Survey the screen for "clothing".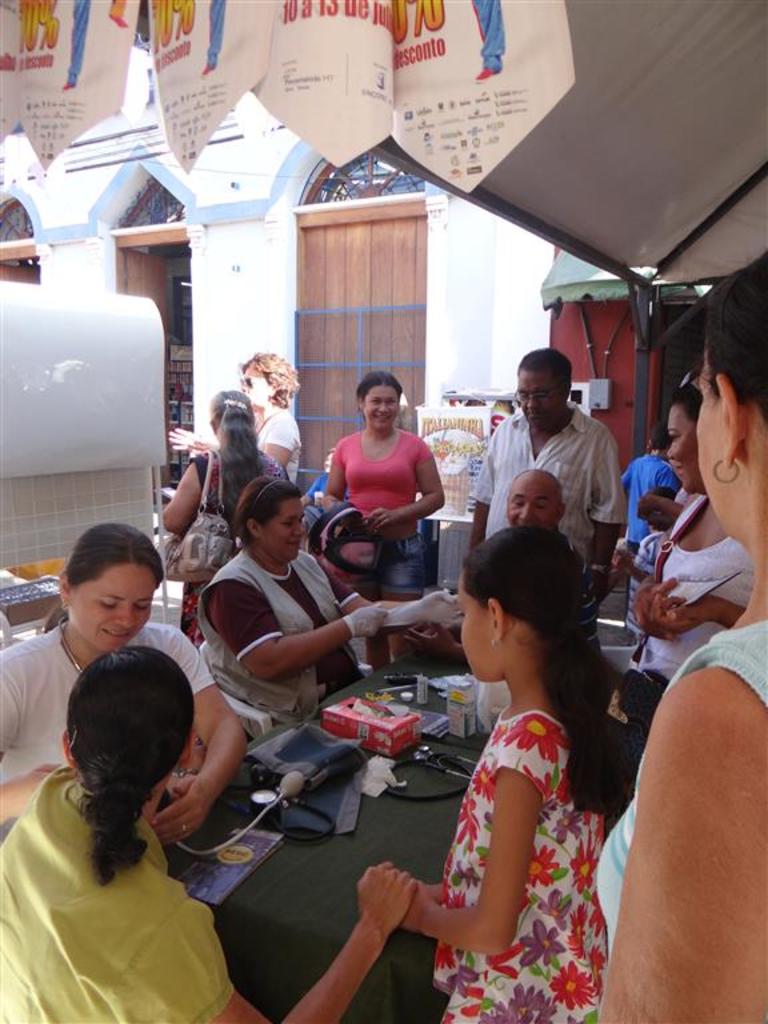
Survey found: detection(0, 627, 227, 768).
